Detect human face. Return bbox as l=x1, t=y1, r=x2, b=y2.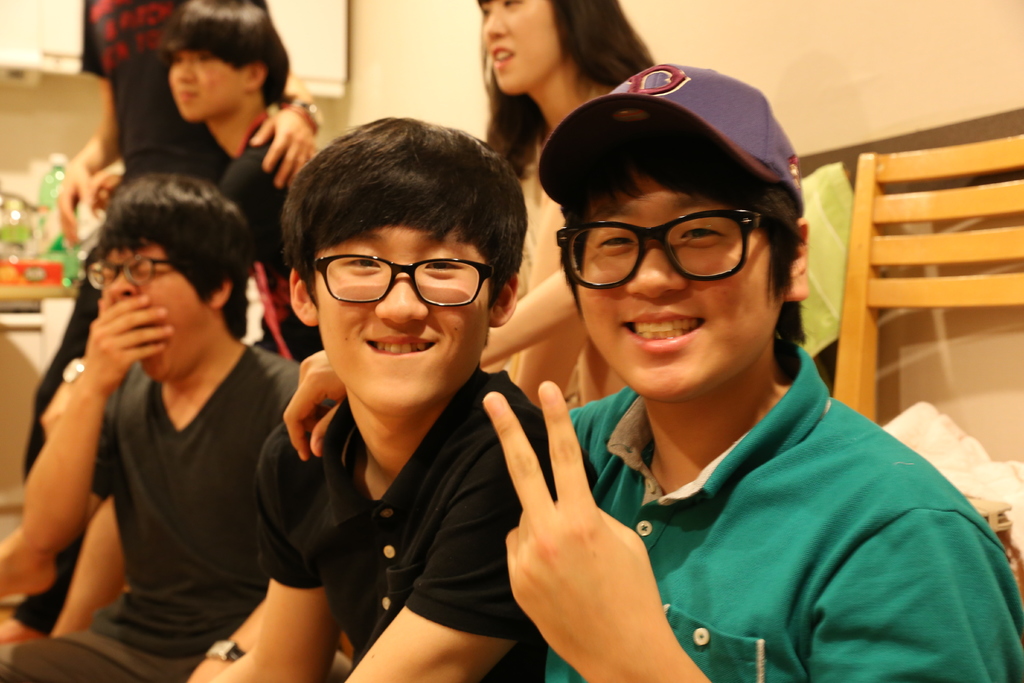
l=321, t=226, r=488, b=409.
